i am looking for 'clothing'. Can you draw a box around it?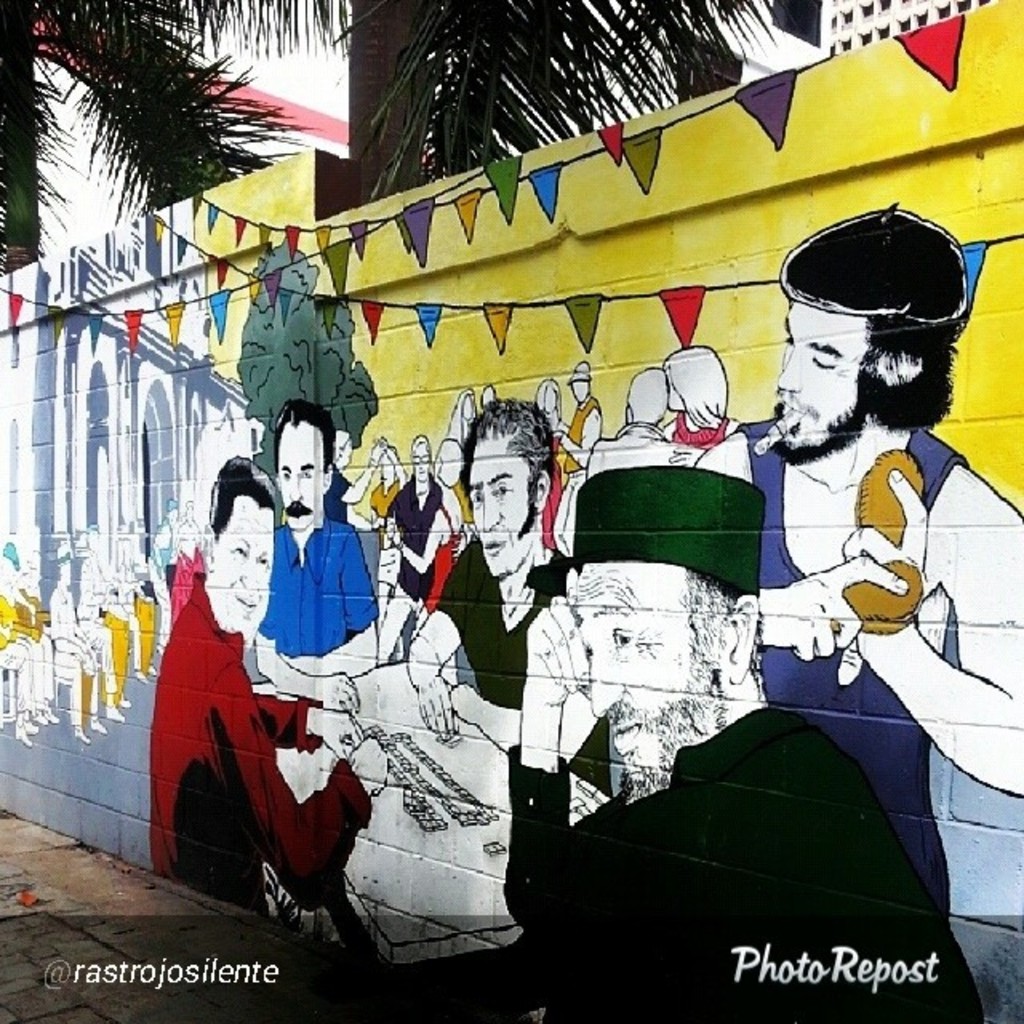
Sure, the bounding box is [549, 394, 600, 558].
